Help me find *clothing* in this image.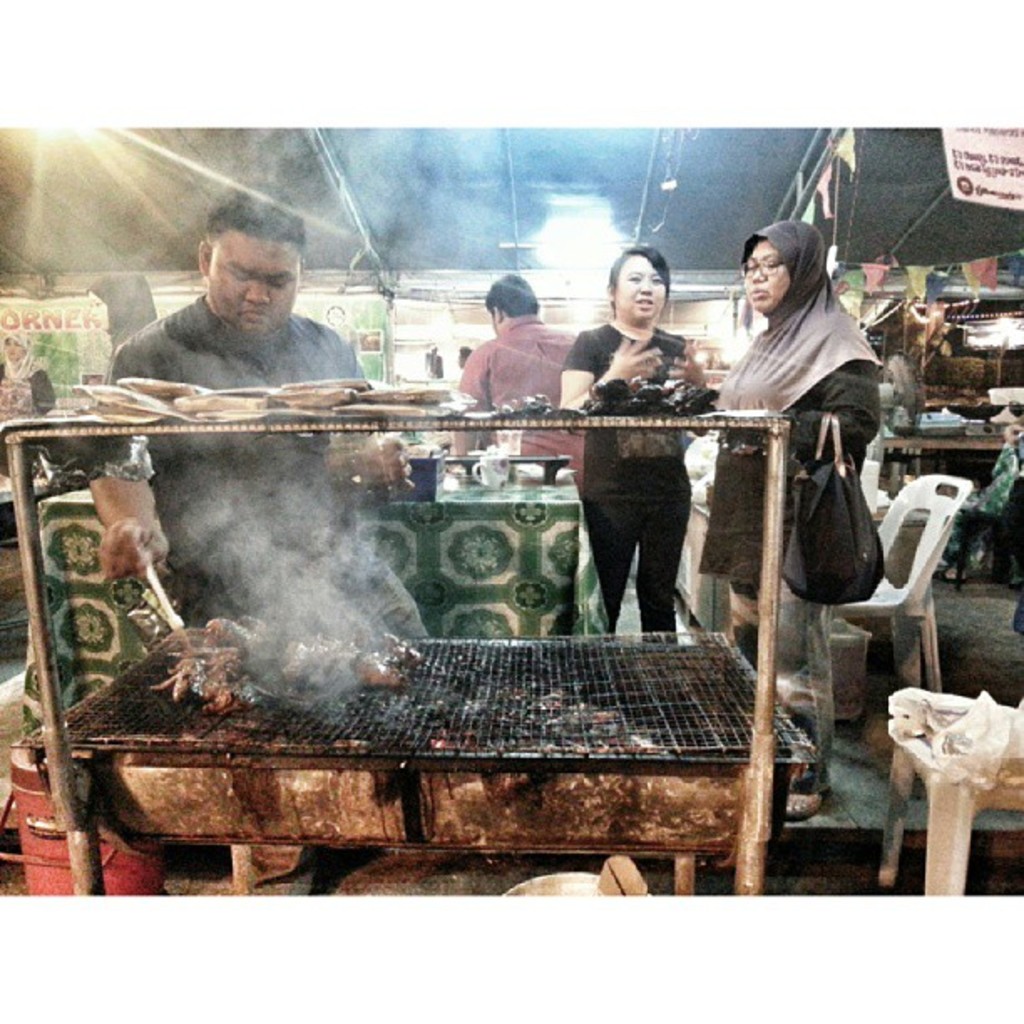
Found it: x1=89 y1=289 x2=428 y2=639.
